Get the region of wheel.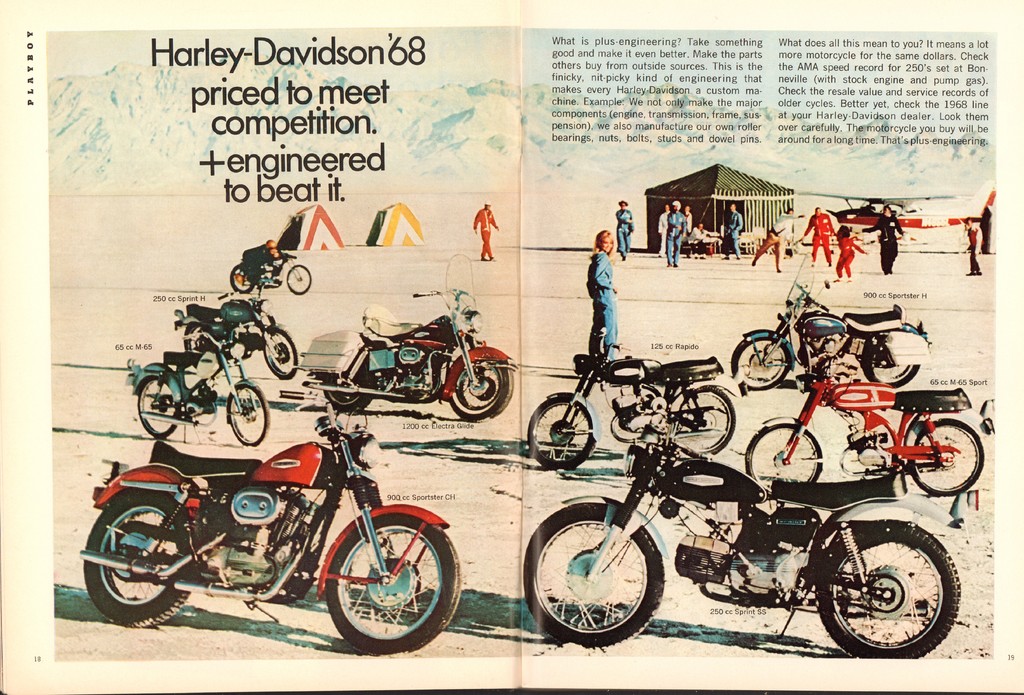
box=[314, 518, 446, 649].
